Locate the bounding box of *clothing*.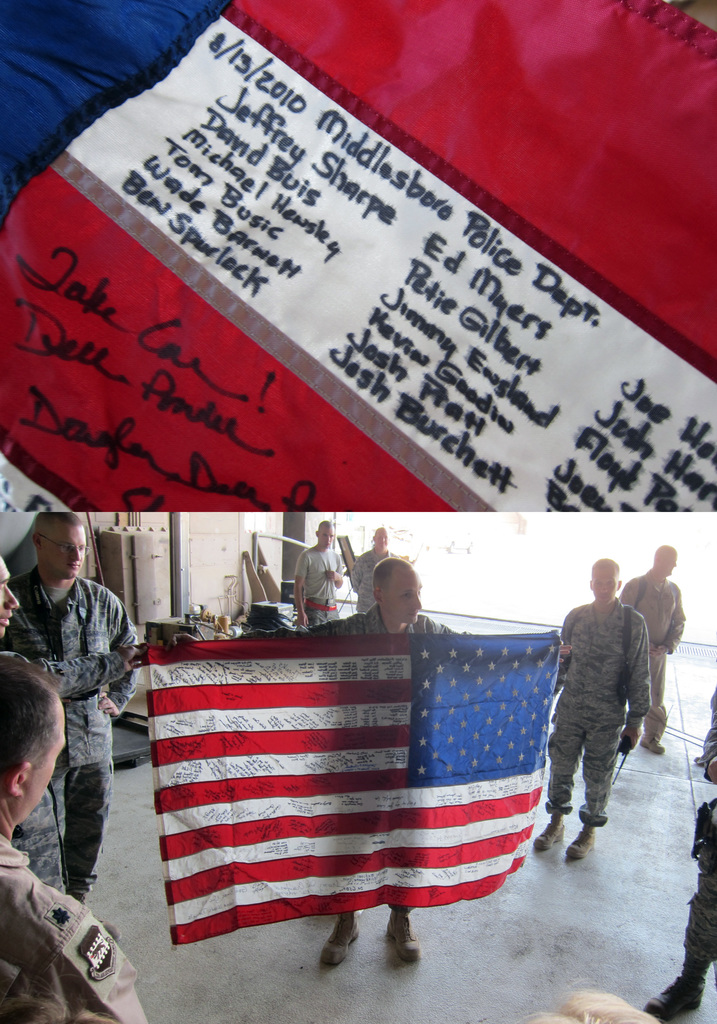
Bounding box: bbox=[0, 829, 150, 1023].
